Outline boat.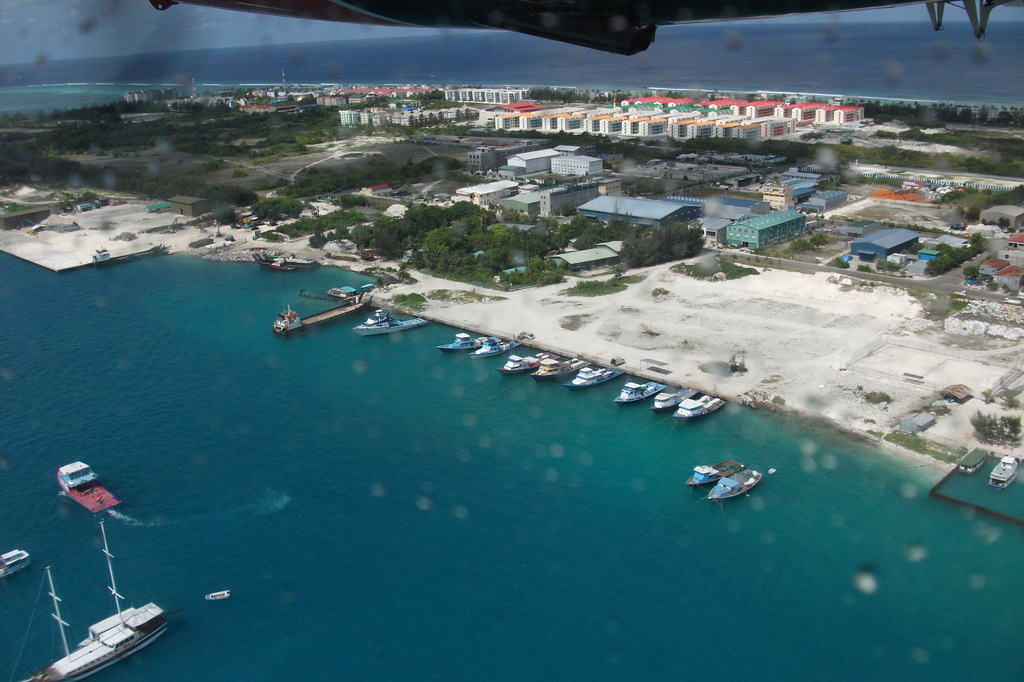
Outline: [706, 466, 765, 504].
